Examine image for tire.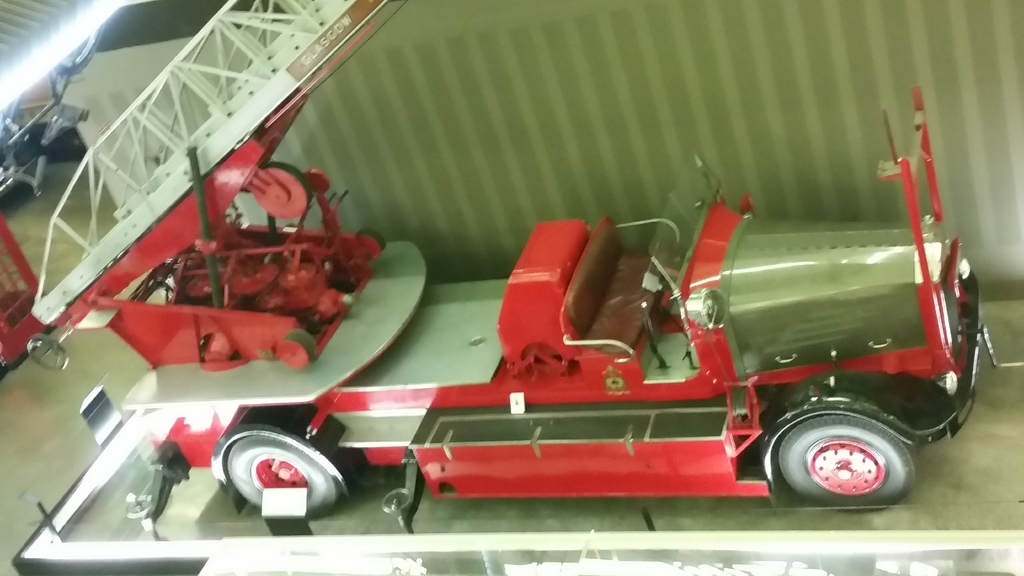
Examination result: x1=226 y1=436 x2=342 y2=524.
